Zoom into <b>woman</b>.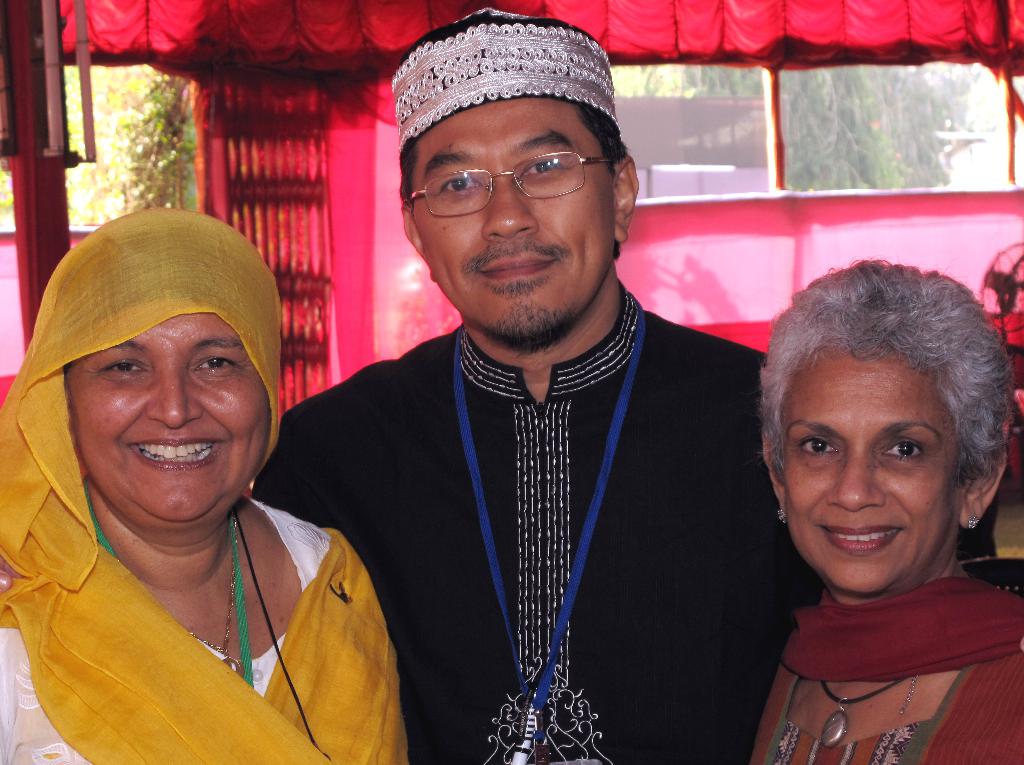
Zoom target: <region>0, 223, 393, 760</region>.
